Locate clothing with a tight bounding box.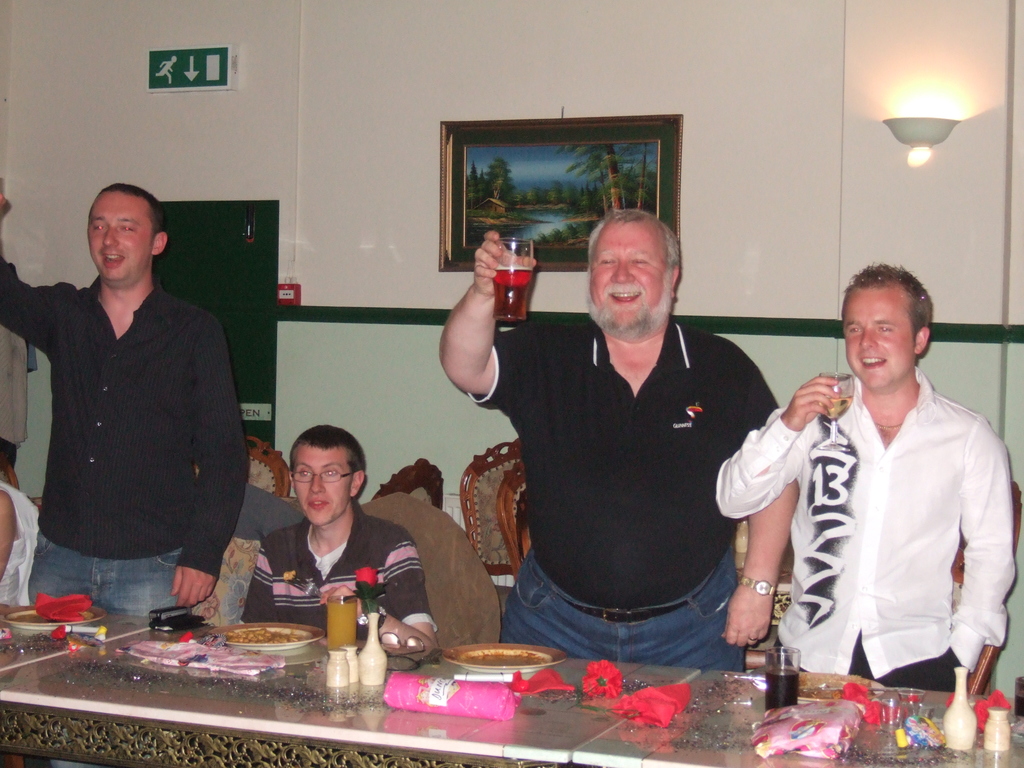
(left=235, top=514, right=433, bottom=647).
